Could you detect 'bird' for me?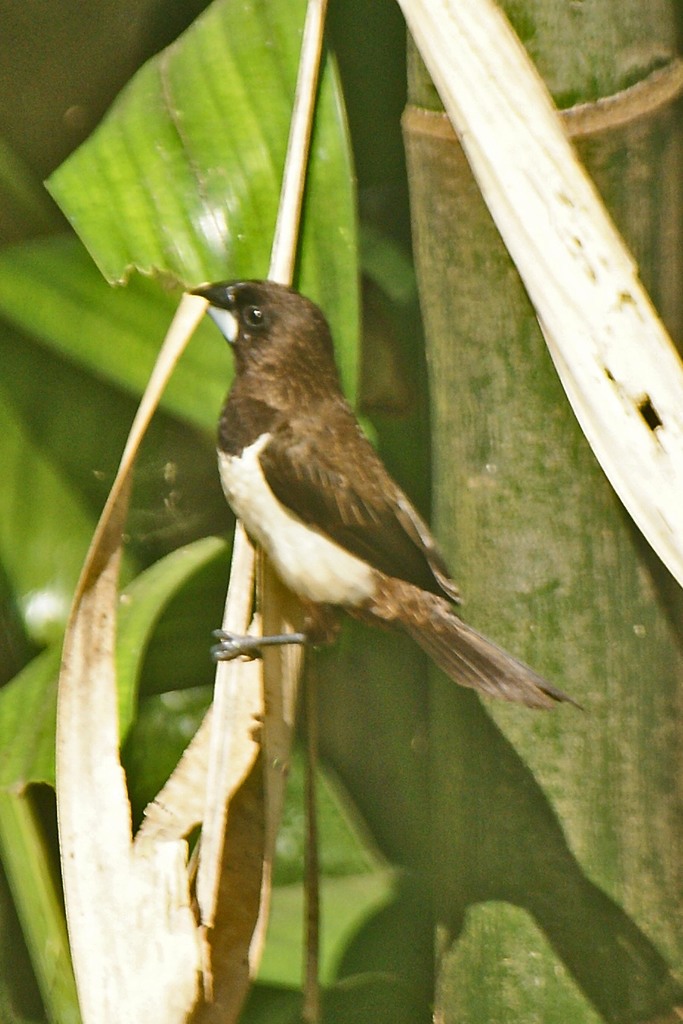
Detection result: box=[188, 277, 595, 712].
